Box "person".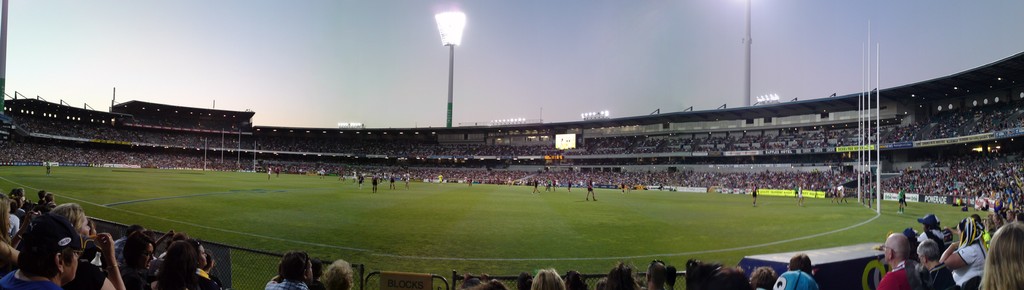
crop(749, 268, 776, 289).
